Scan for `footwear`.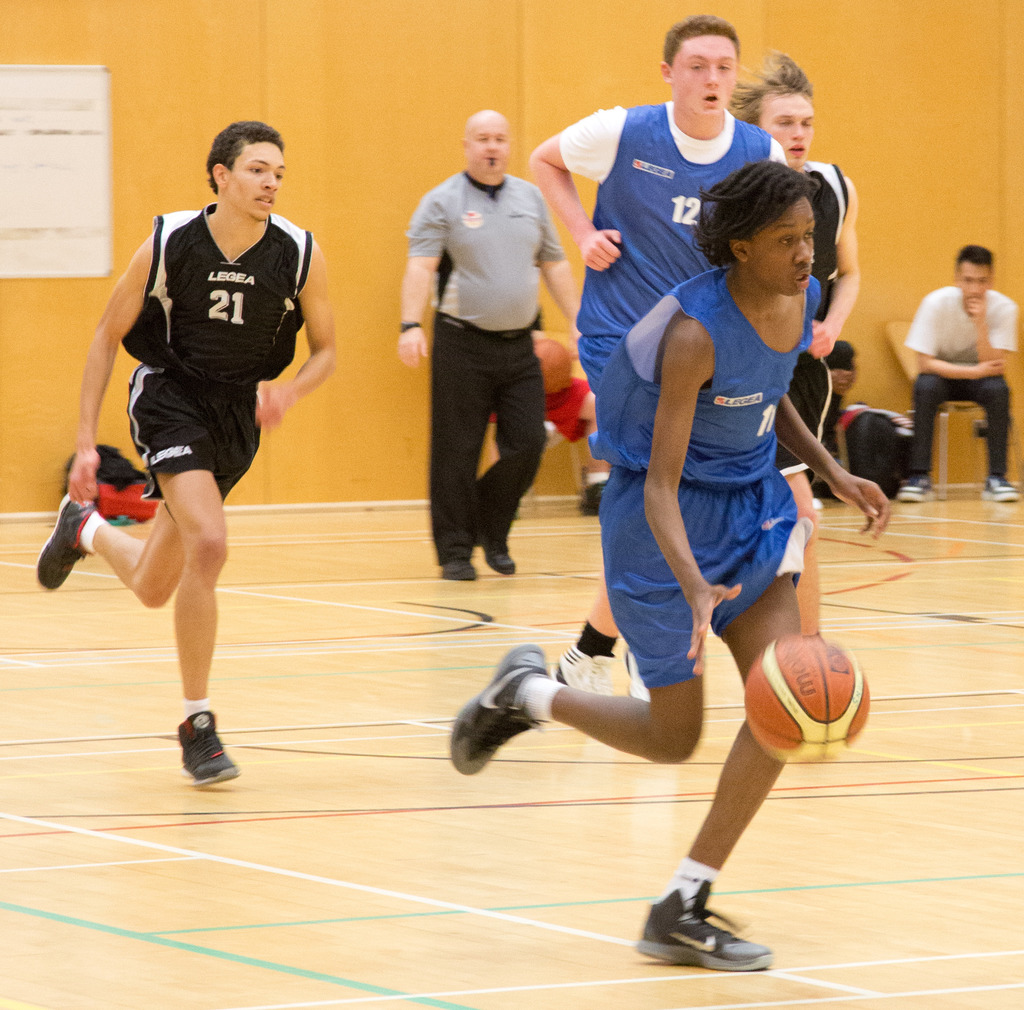
Scan result: {"left": 169, "top": 713, "right": 242, "bottom": 788}.
